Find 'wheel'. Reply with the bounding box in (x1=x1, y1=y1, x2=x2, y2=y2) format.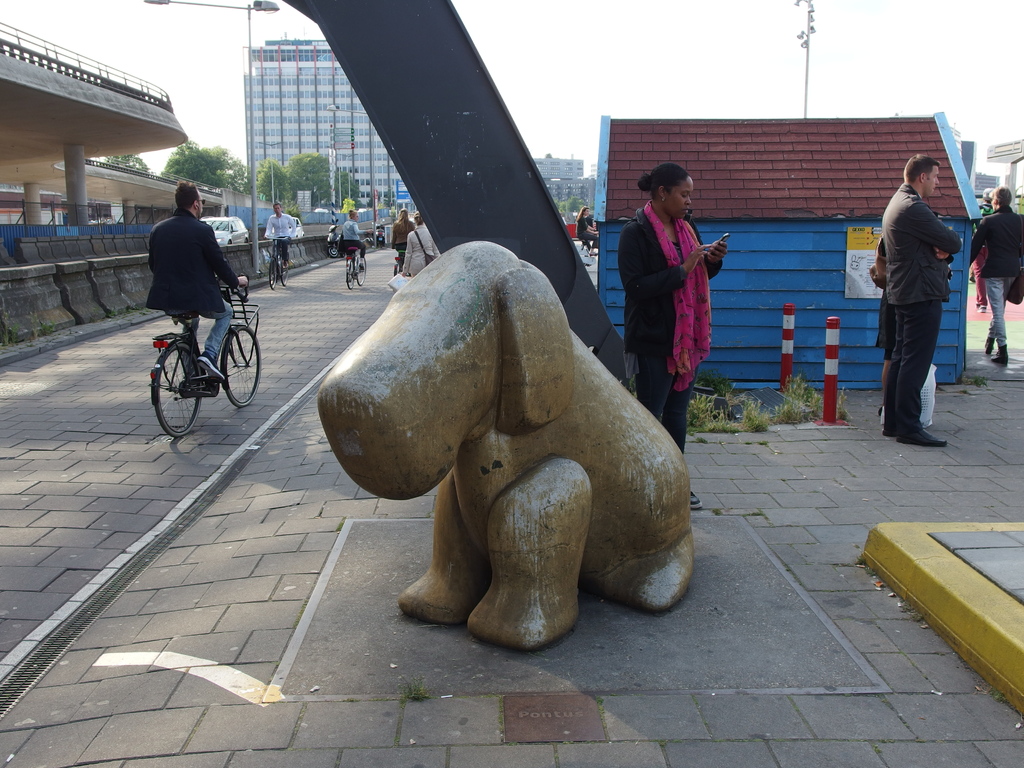
(x1=150, y1=344, x2=209, y2=433).
